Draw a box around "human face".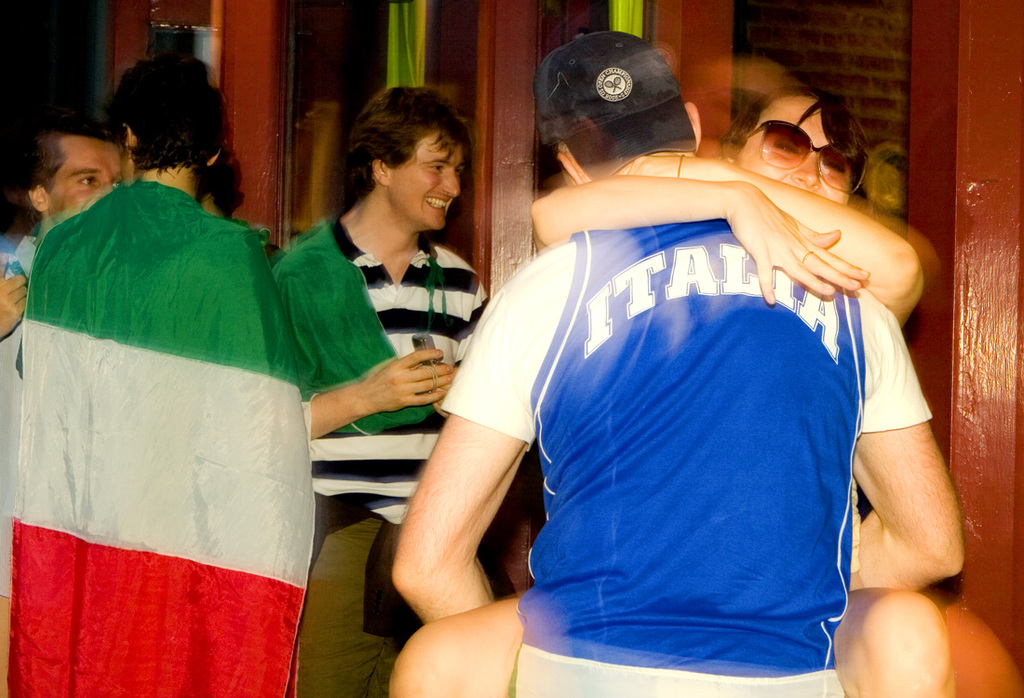
bbox=(738, 100, 850, 202).
